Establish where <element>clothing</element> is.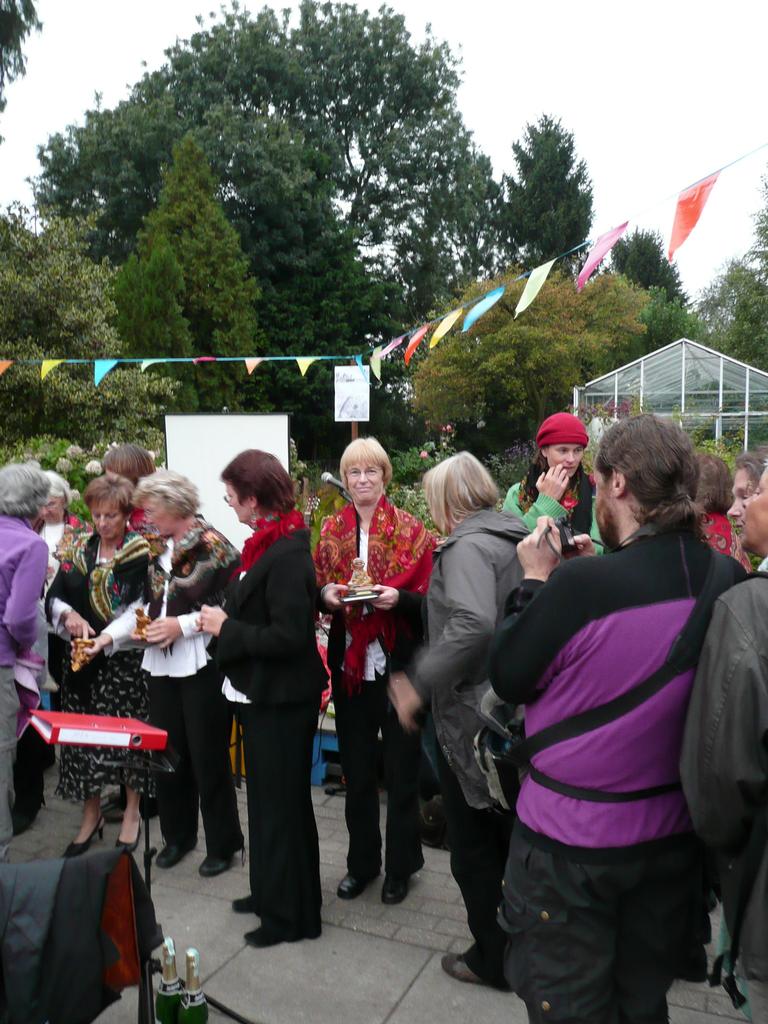
Established at 131 520 243 865.
